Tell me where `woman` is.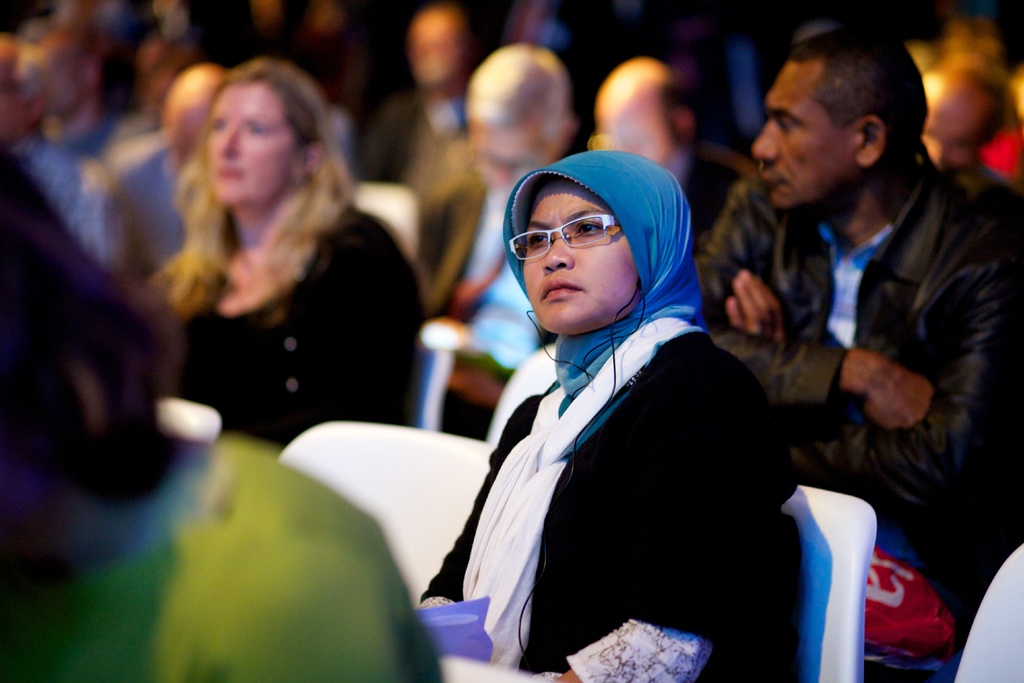
`woman` is at (135,63,422,451).
